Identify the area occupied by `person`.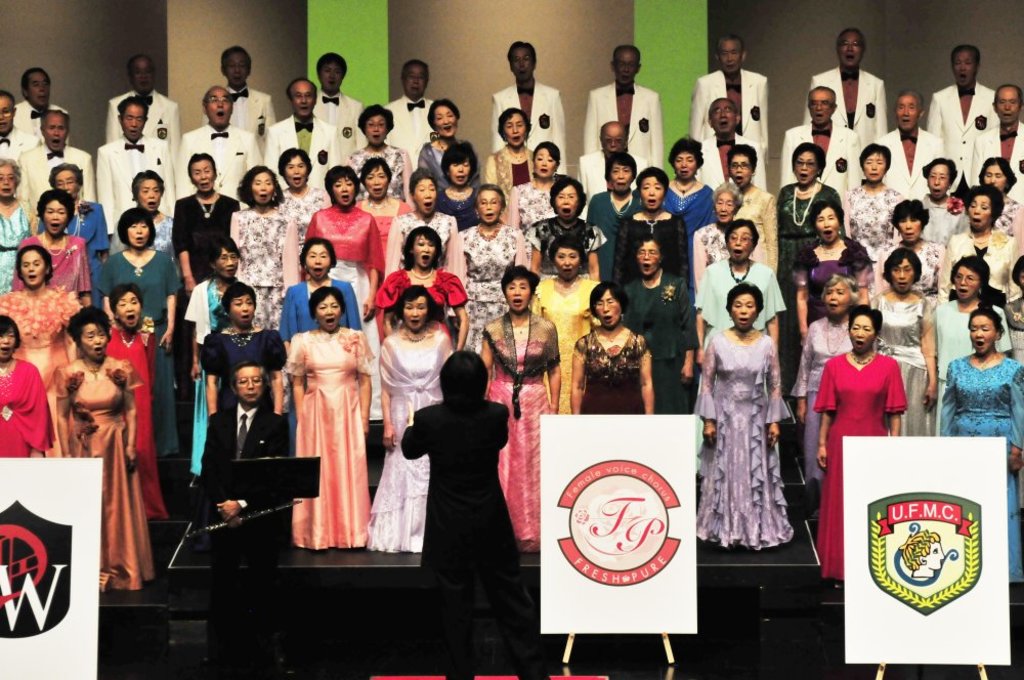
Area: locate(135, 171, 175, 260).
